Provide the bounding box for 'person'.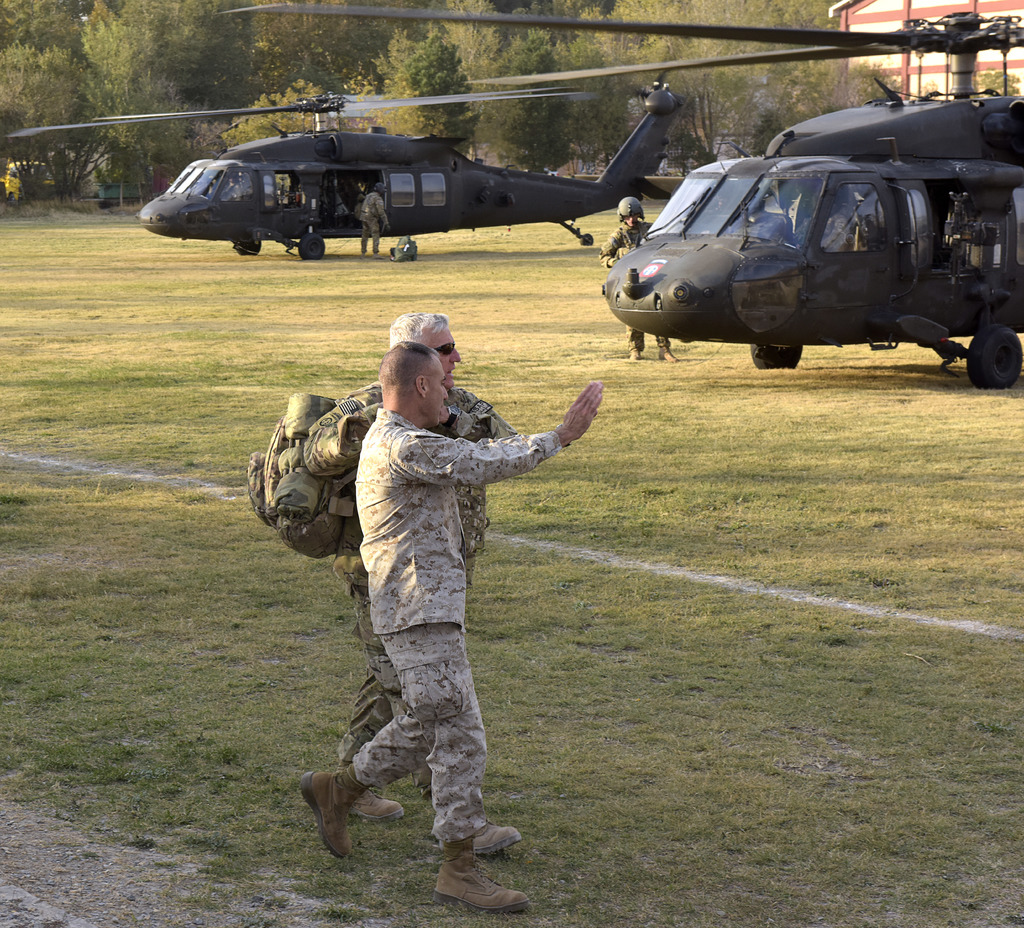
box(336, 315, 522, 856).
